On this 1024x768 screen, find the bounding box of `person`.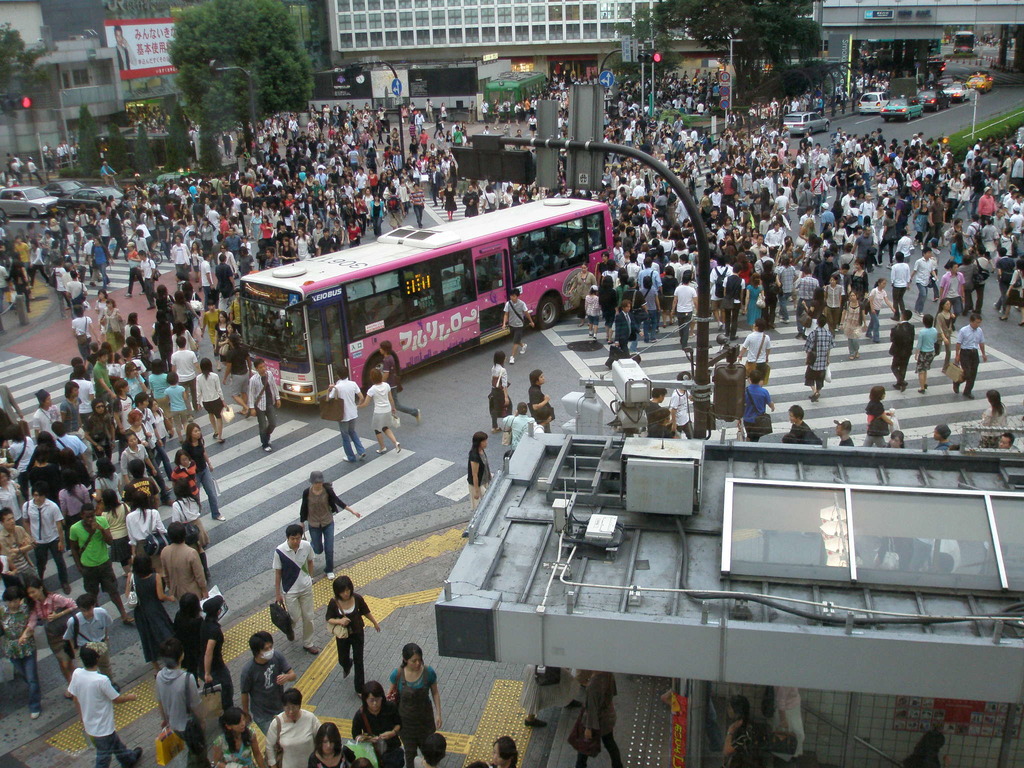
Bounding box: l=296, t=471, r=364, b=573.
